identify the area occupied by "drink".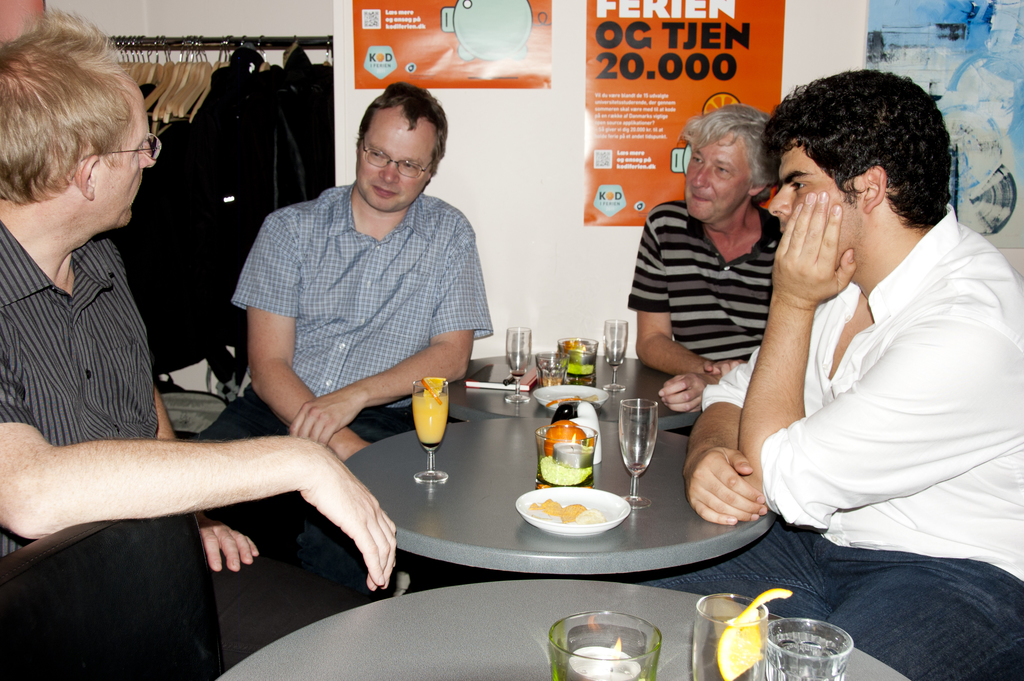
Area: [693,613,765,680].
